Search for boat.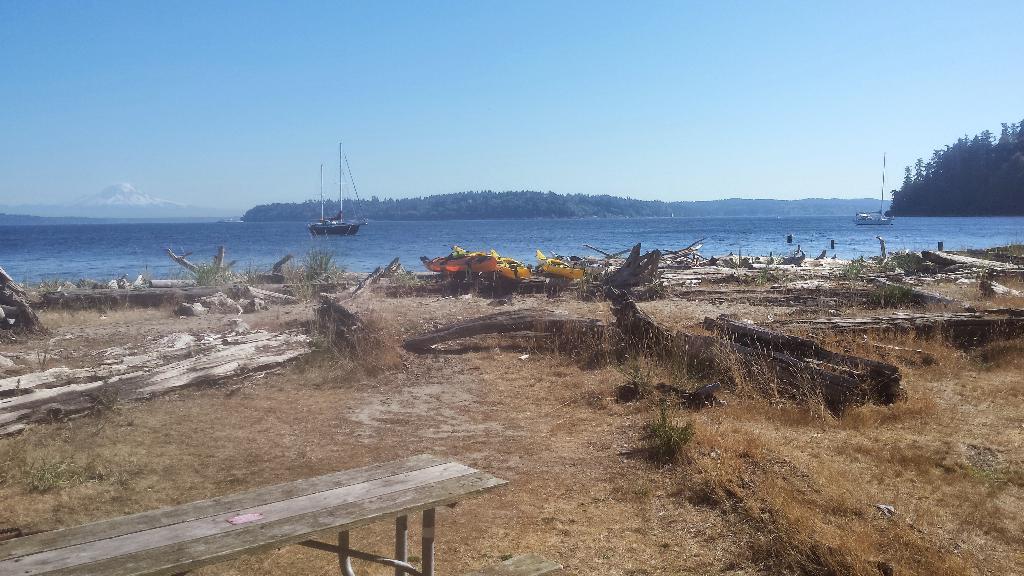
Found at [x1=307, y1=141, x2=371, y2=239].
